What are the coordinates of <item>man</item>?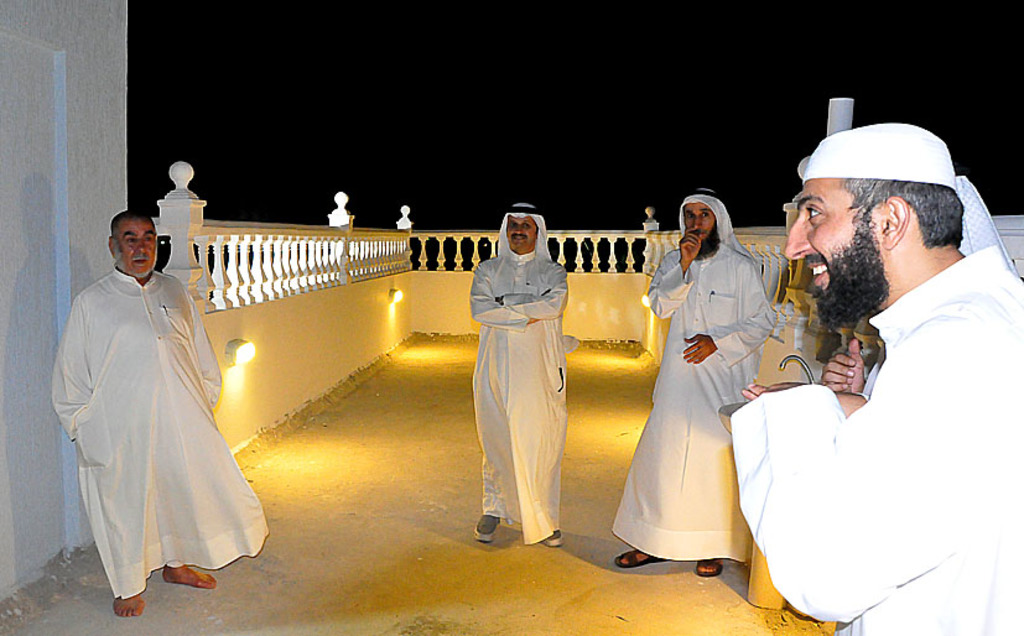
(753,106,1012,635).
